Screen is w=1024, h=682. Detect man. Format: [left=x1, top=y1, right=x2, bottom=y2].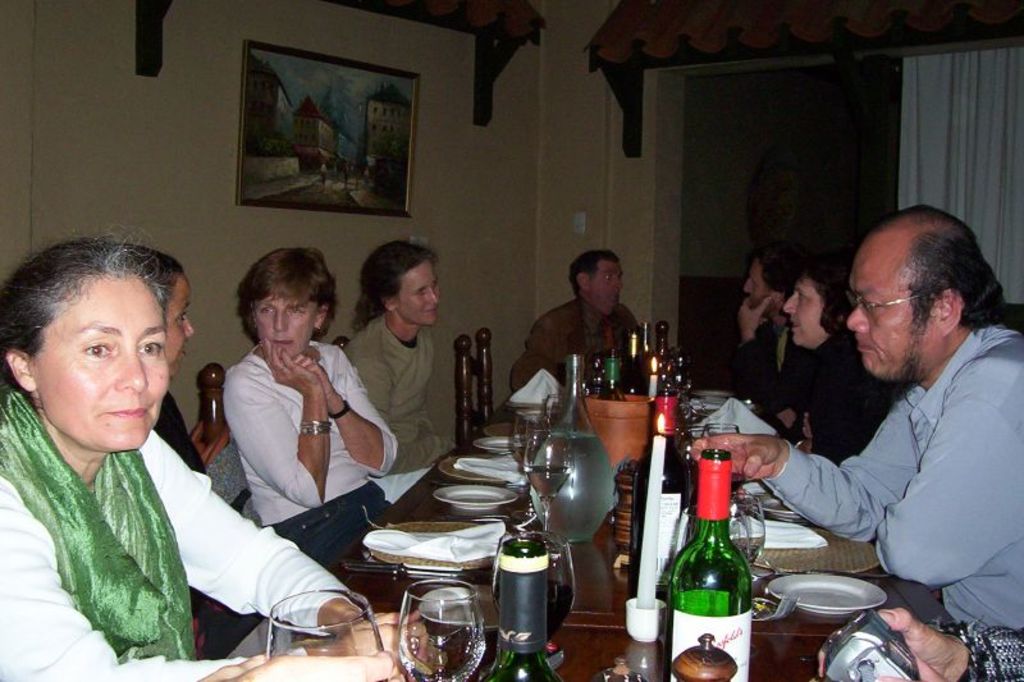
[left=781, top=255, right=896, bottom=493].
